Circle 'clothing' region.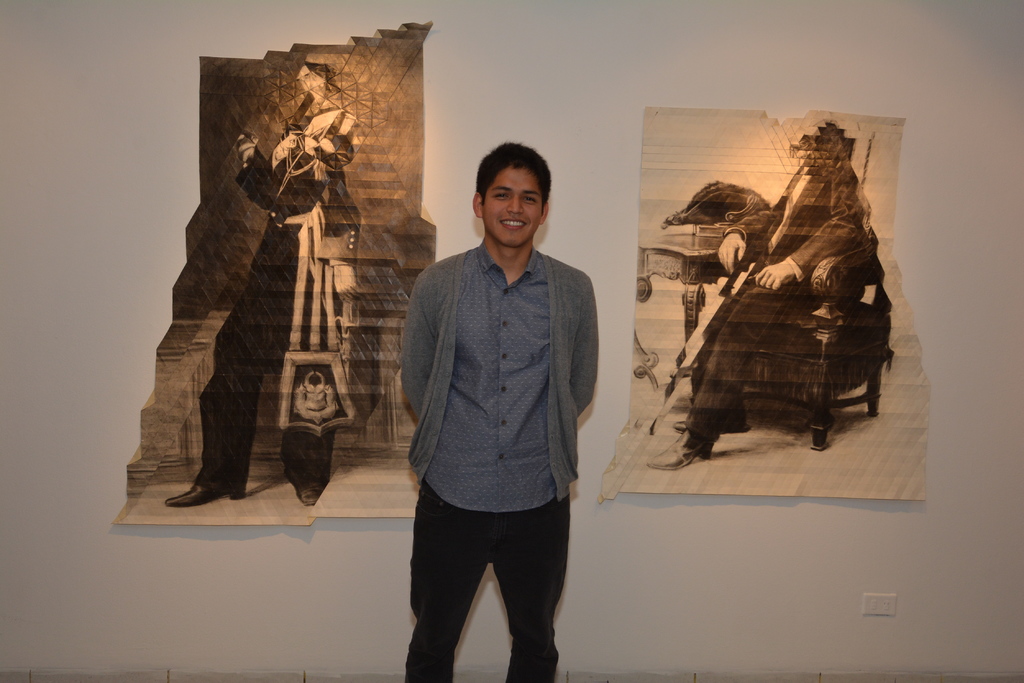
Region: {"left": 687, "top": 165, "right": 865, "bottom": 440}.
